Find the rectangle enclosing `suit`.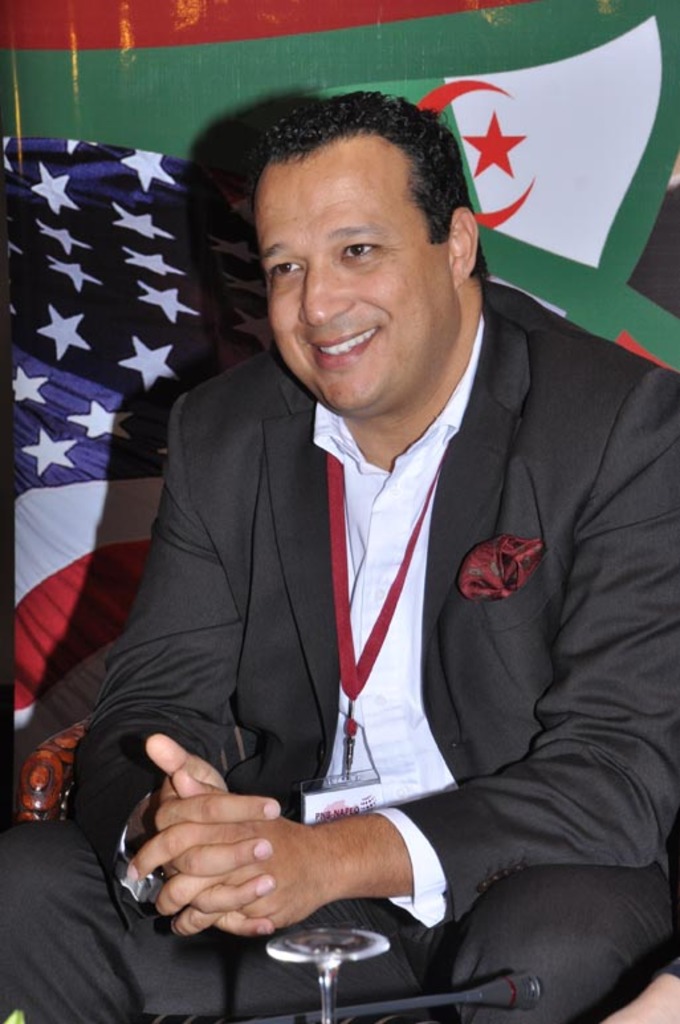
box(21, 306, 679, 1023).
